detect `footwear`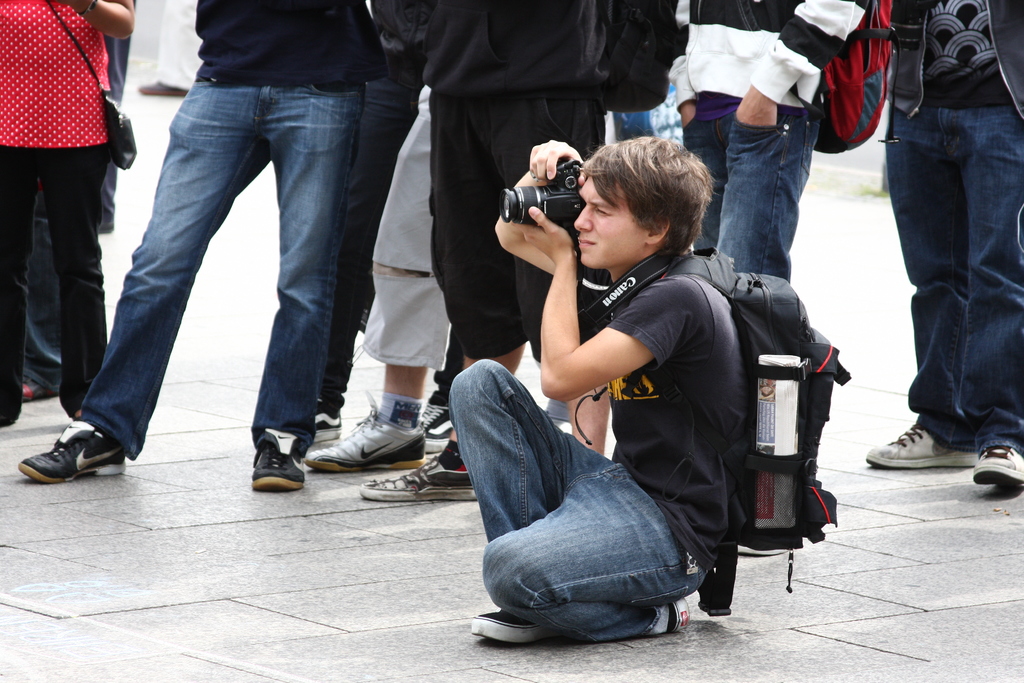
[x1=252, y1=427, x2=308, y2=490]
